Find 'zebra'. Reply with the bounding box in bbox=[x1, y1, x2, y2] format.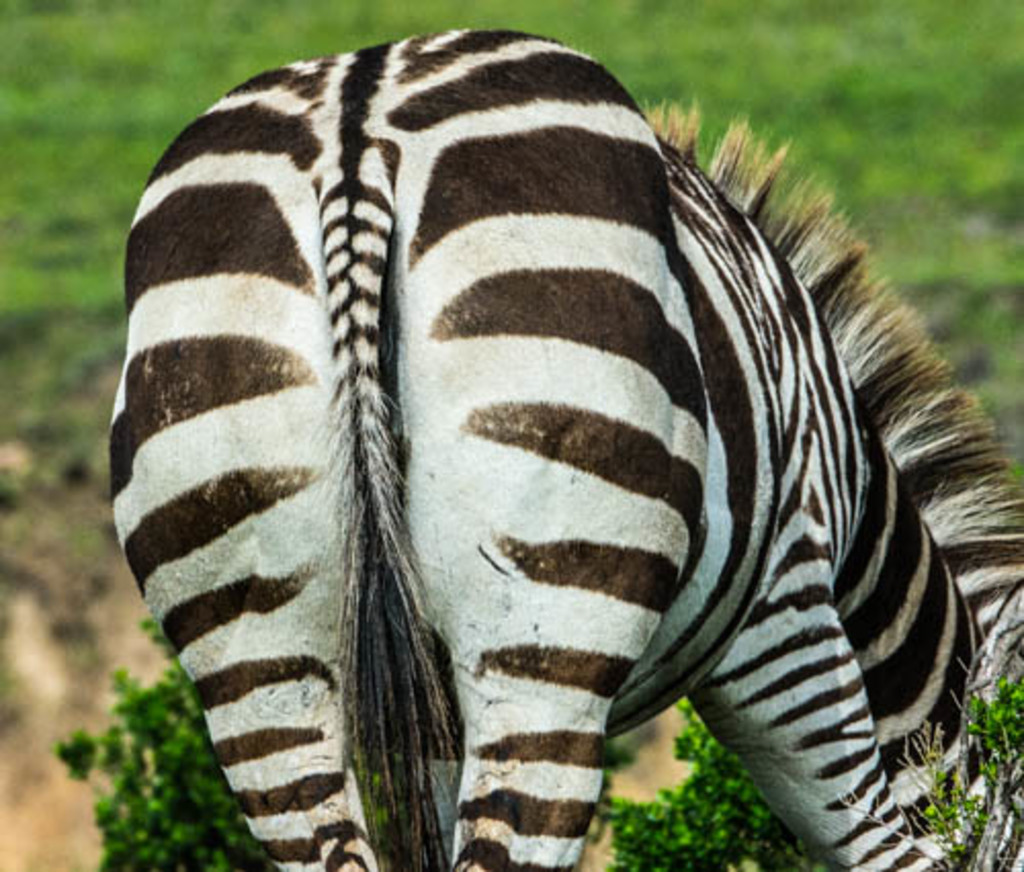
bbox=[109, 20, 1022, 870].
